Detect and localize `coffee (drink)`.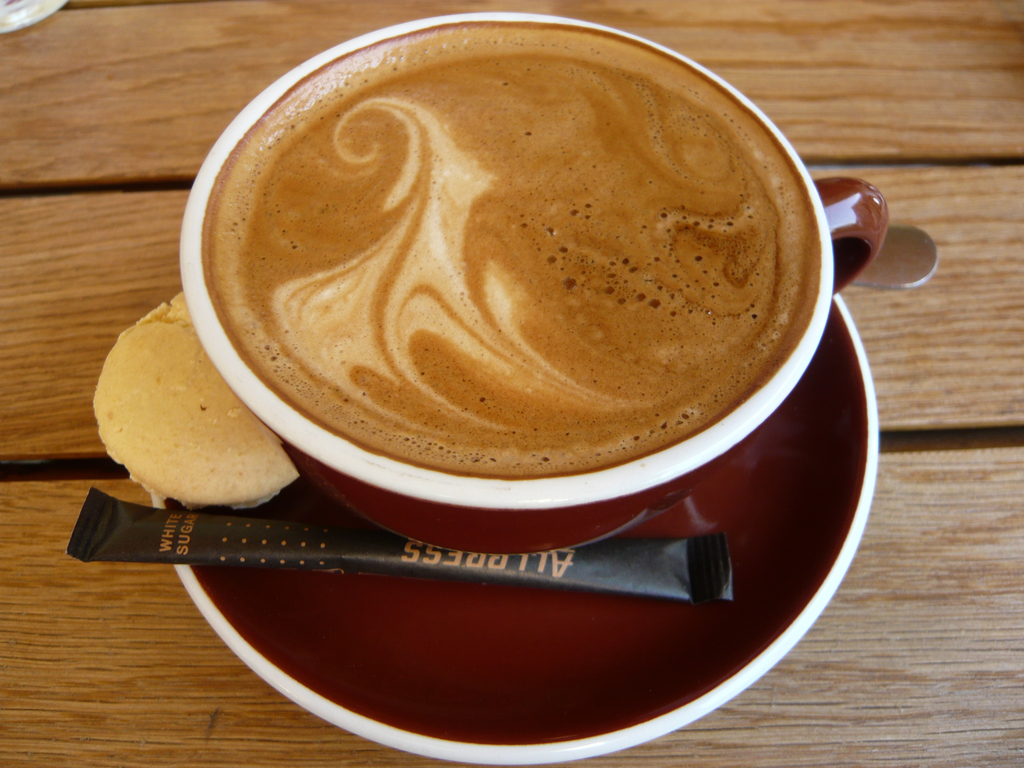
Localized at bbox=[200, 20, 824, 479].
